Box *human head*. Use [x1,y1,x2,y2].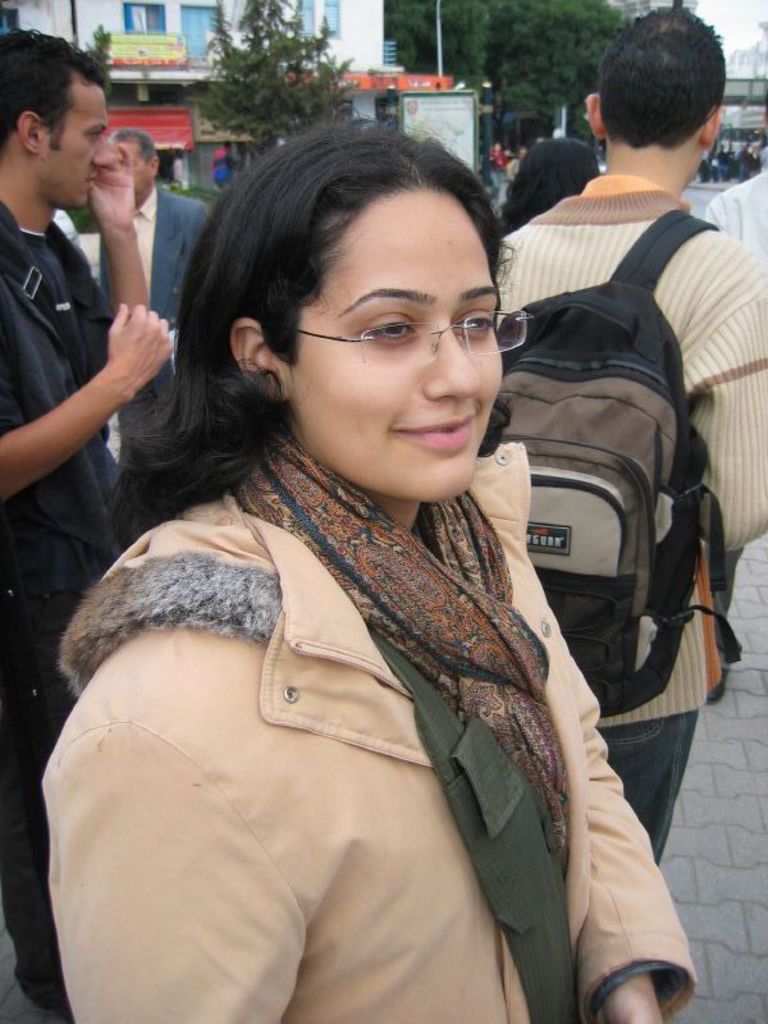
[116,124,165,197].
